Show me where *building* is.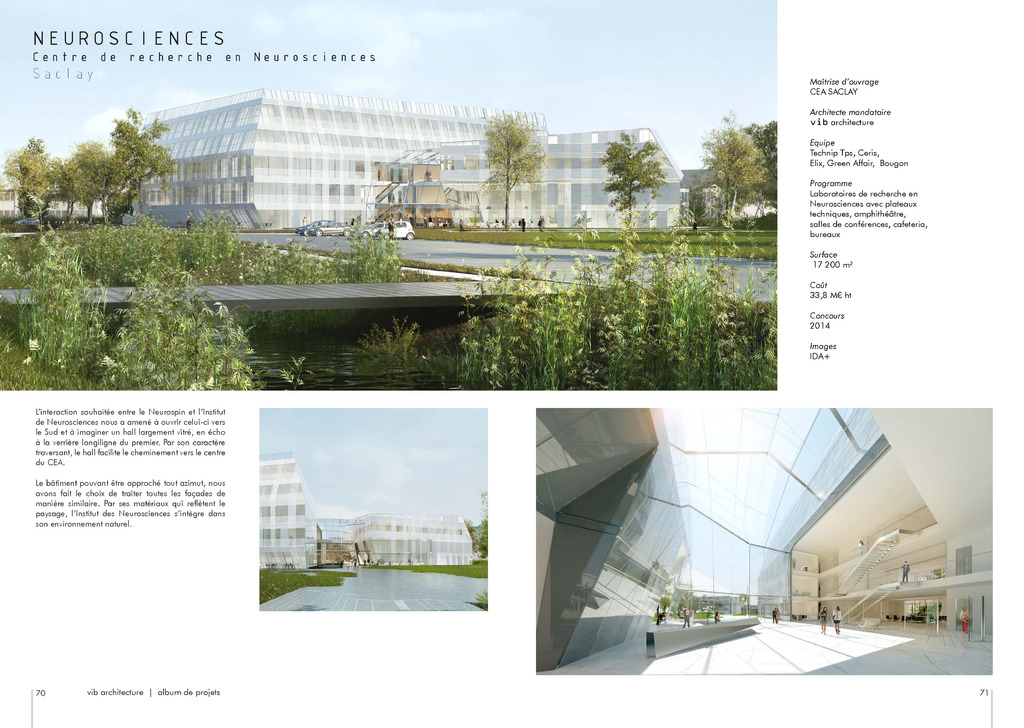
*building* is at region(538, 405, 991, 674).
